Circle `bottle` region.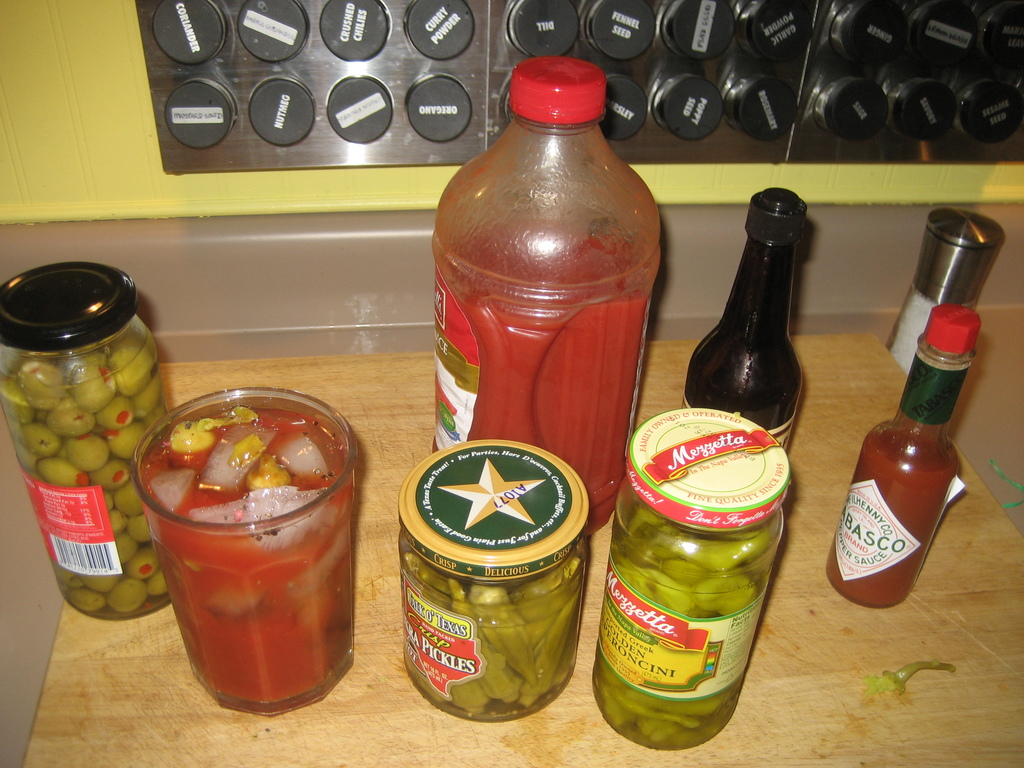
Region: 819:298:972:616.
